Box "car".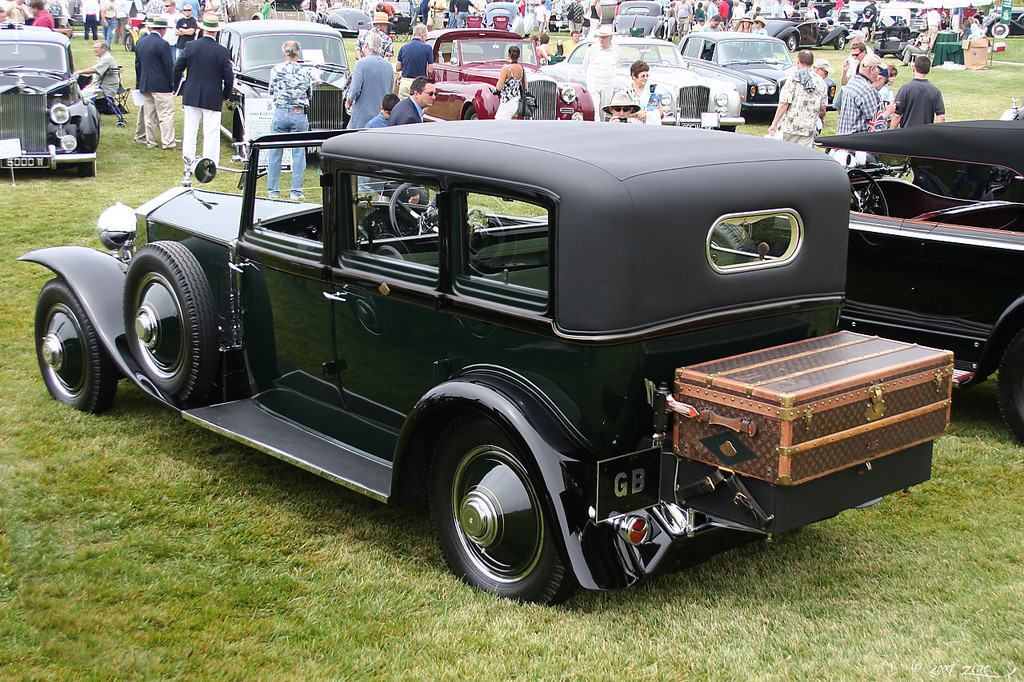
region(546, 34, 744, 130).
